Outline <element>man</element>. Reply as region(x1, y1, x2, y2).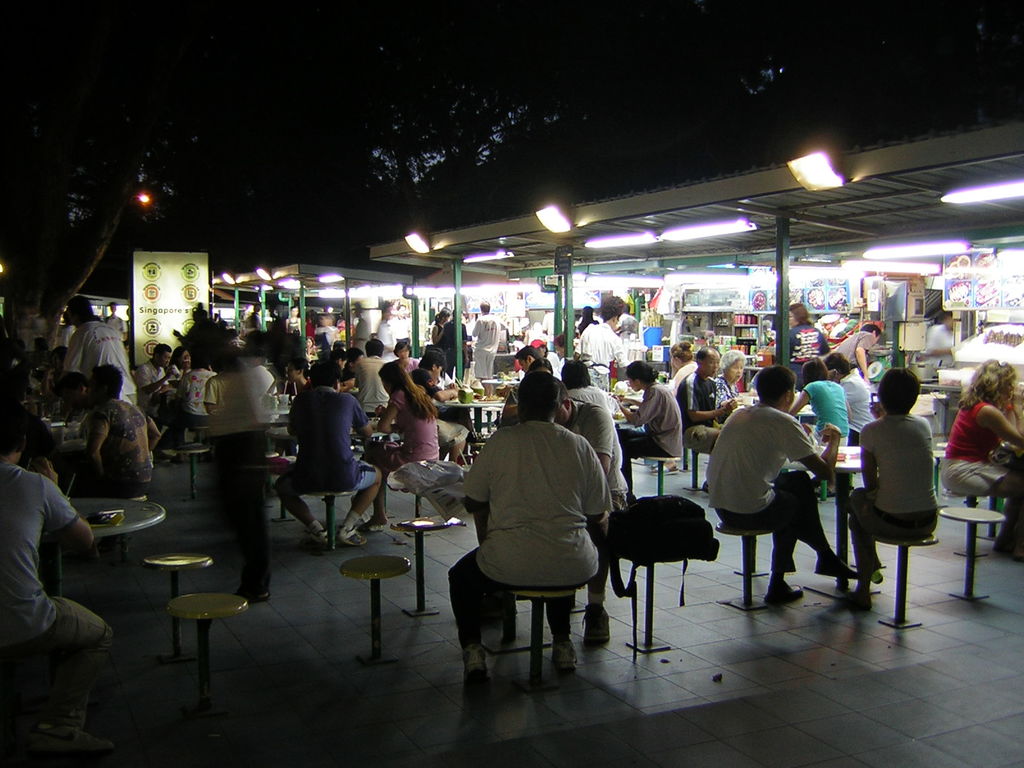
region(573, 303, 634, 390).
